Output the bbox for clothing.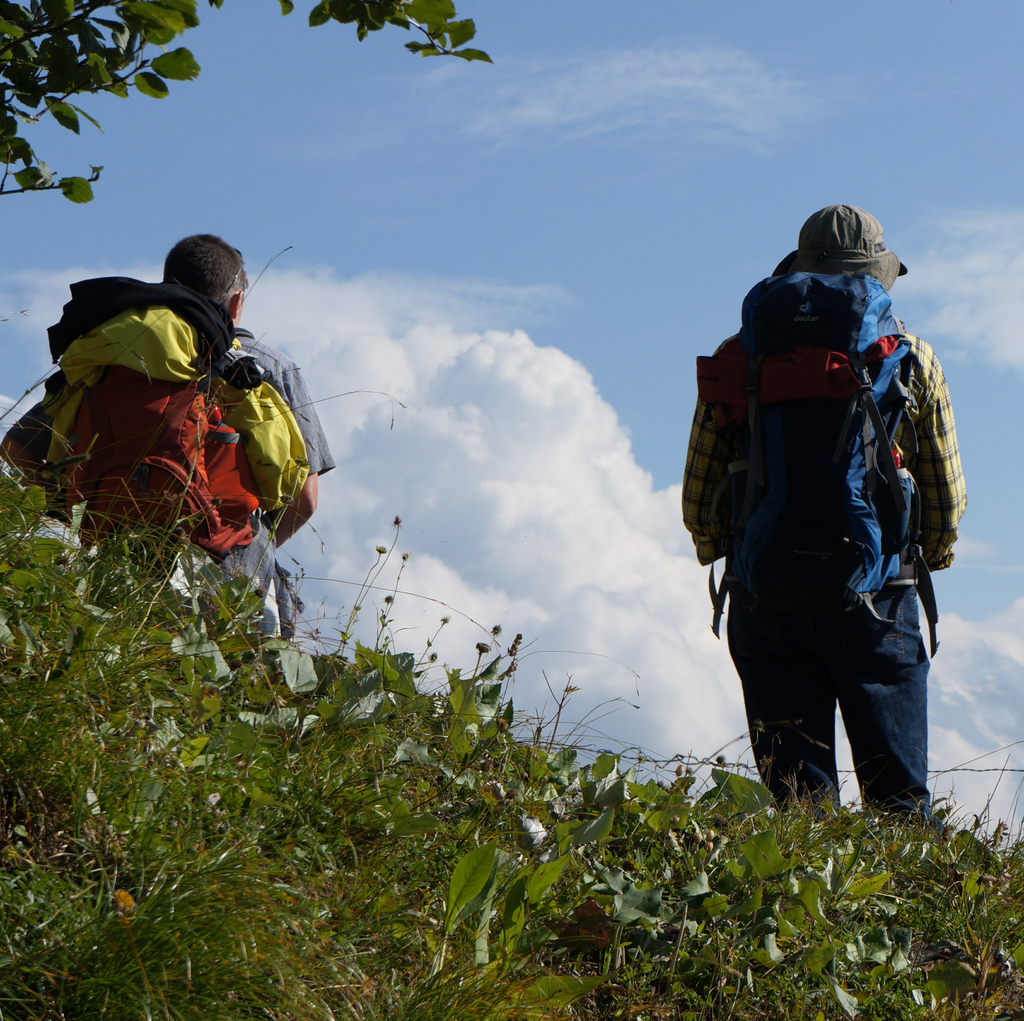
{"x1": 89, "y1": 321, "x2": 317, "y2": 681}.
